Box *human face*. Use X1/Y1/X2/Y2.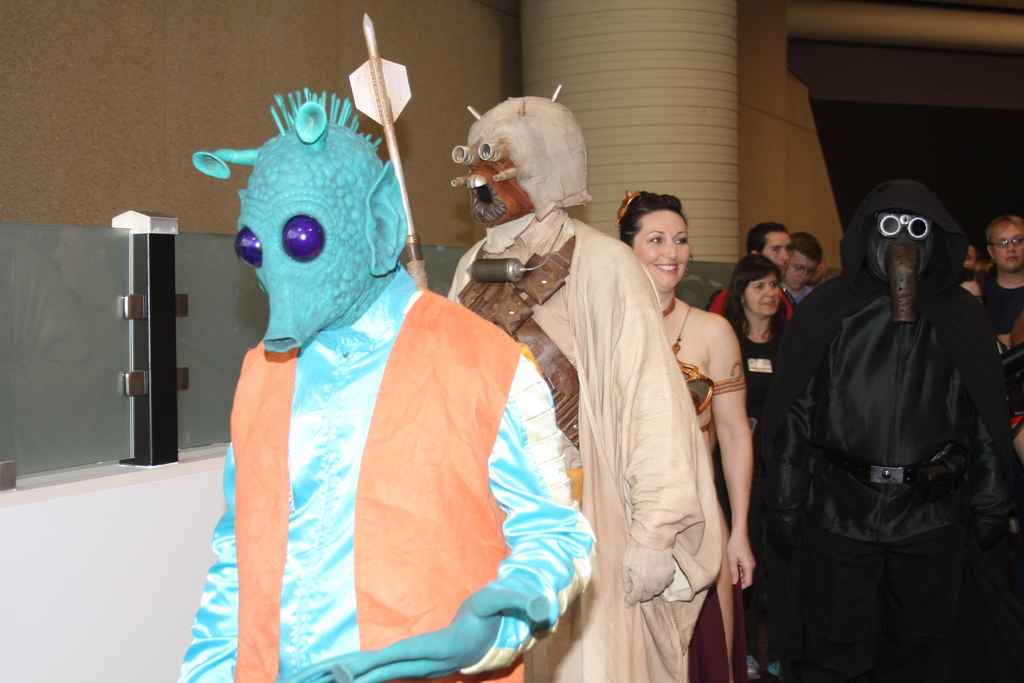
995/226/1023/274.
